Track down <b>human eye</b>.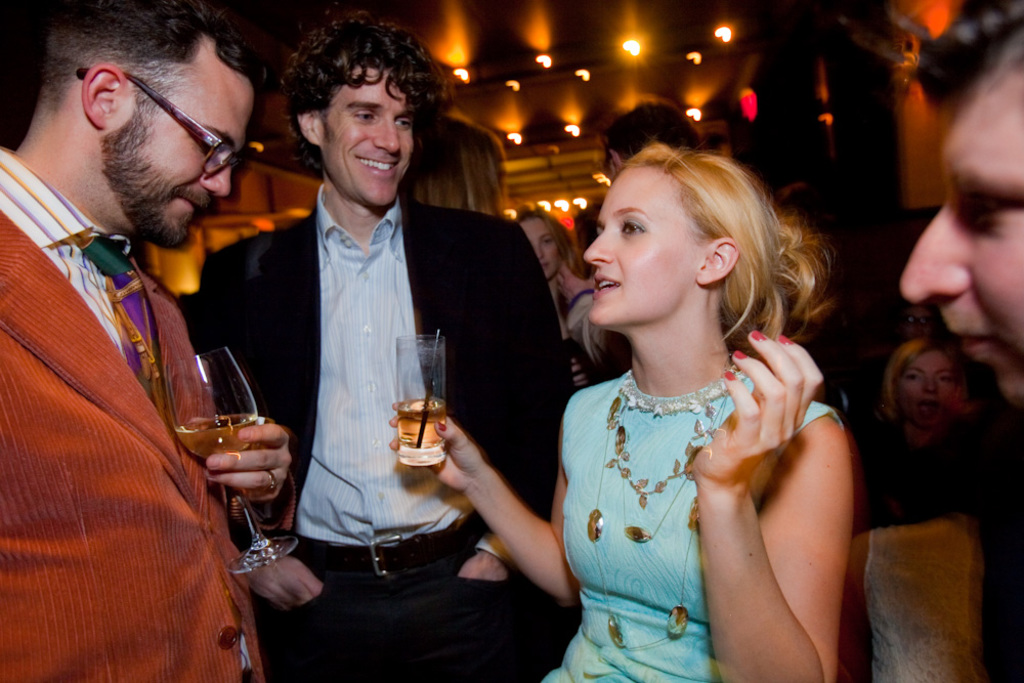
Tracked to detection(393, 115, 414, 132).
